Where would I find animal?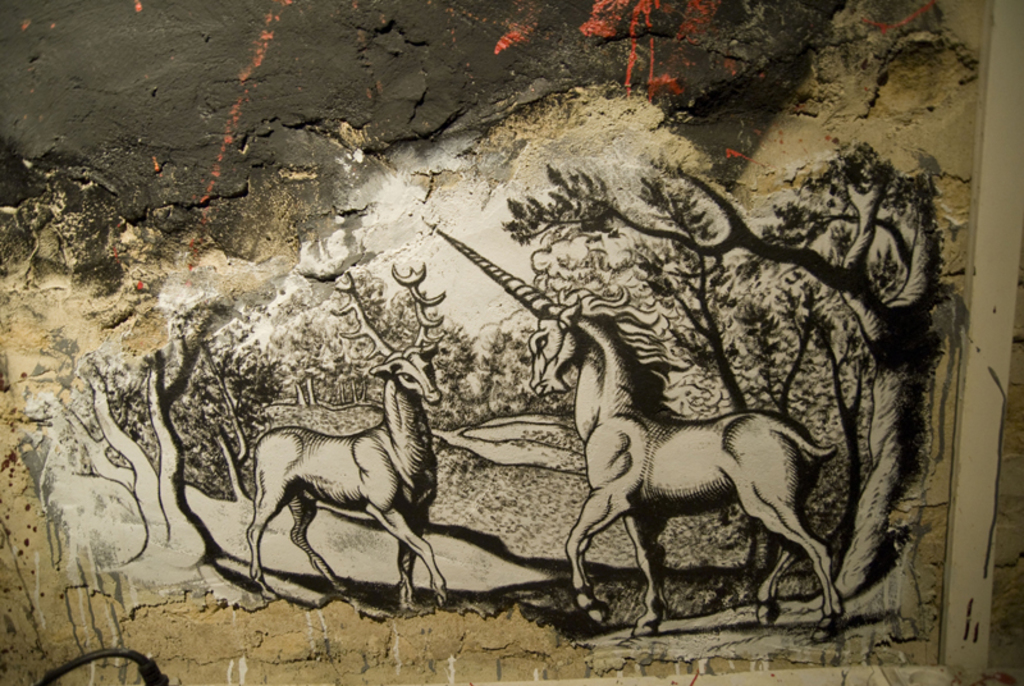
At bbox(243, 260, 449, 612).
